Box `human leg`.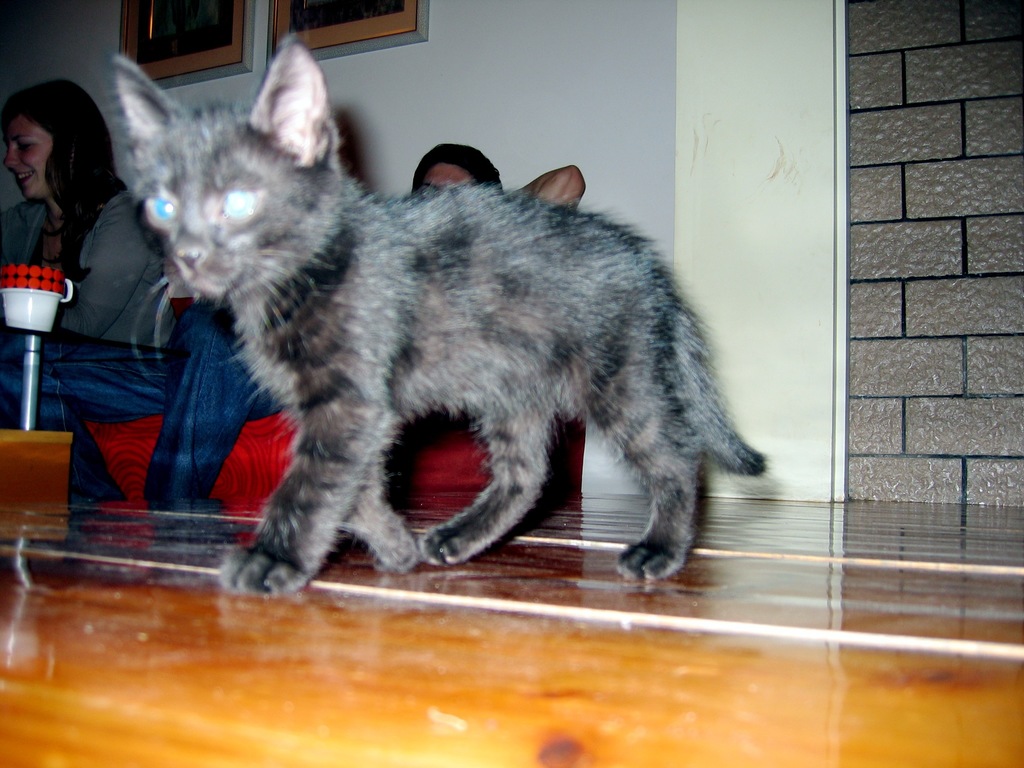
l=1, t=339, r=166, b=509.
